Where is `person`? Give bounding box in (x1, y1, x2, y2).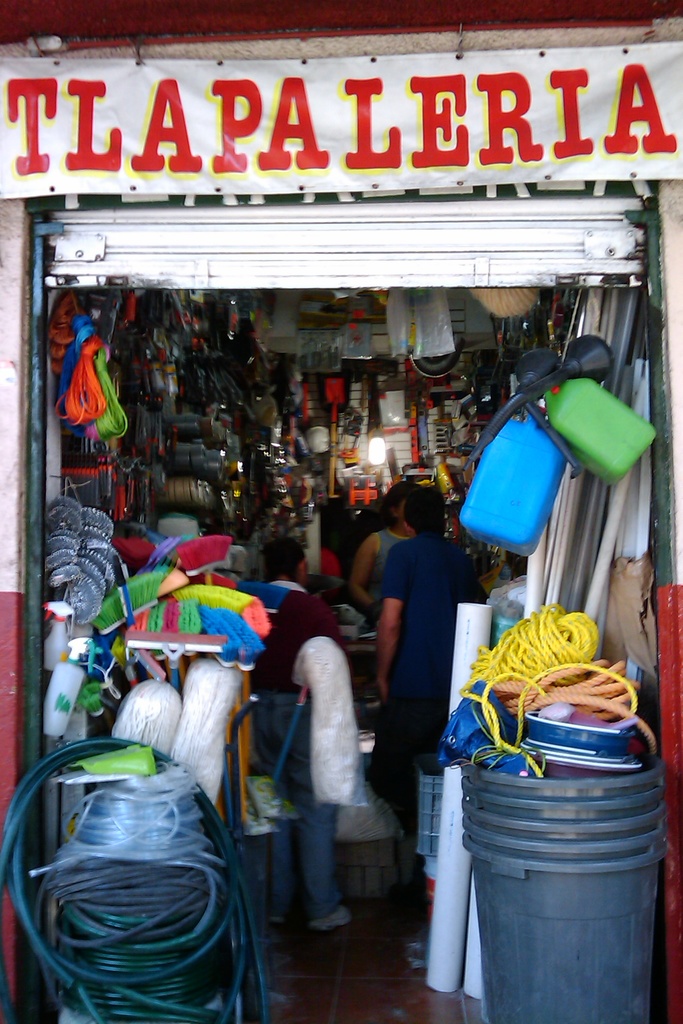
(352, 475, 417, 625).
